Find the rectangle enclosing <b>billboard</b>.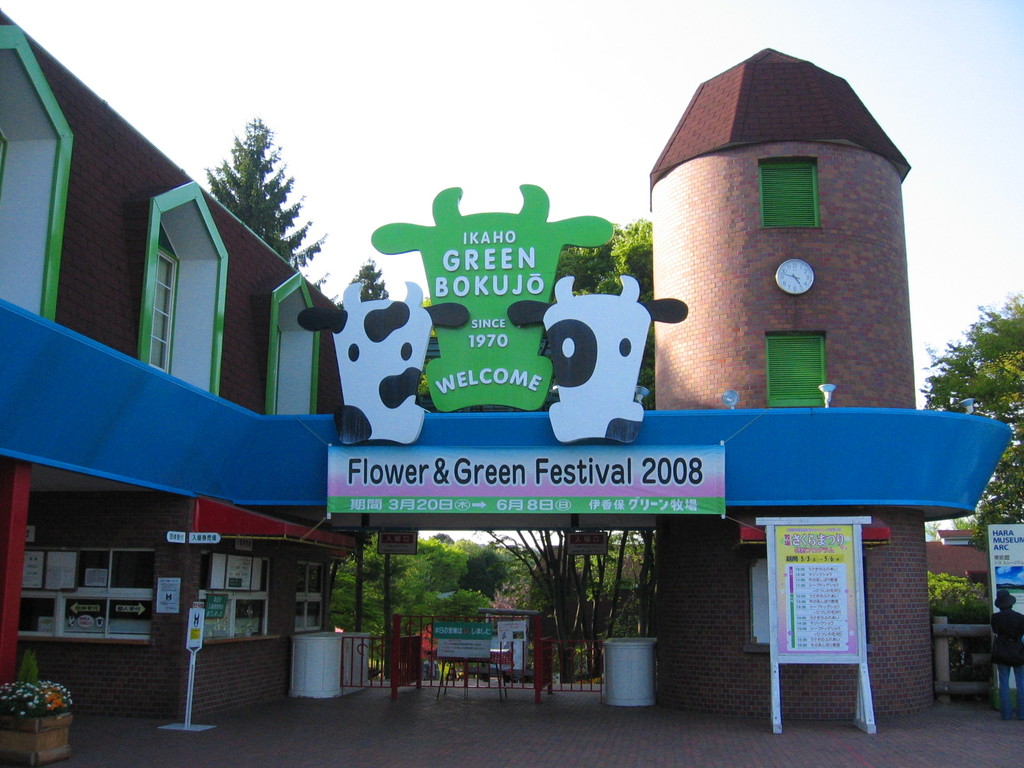
BBox(776, 525, 855, 657).
